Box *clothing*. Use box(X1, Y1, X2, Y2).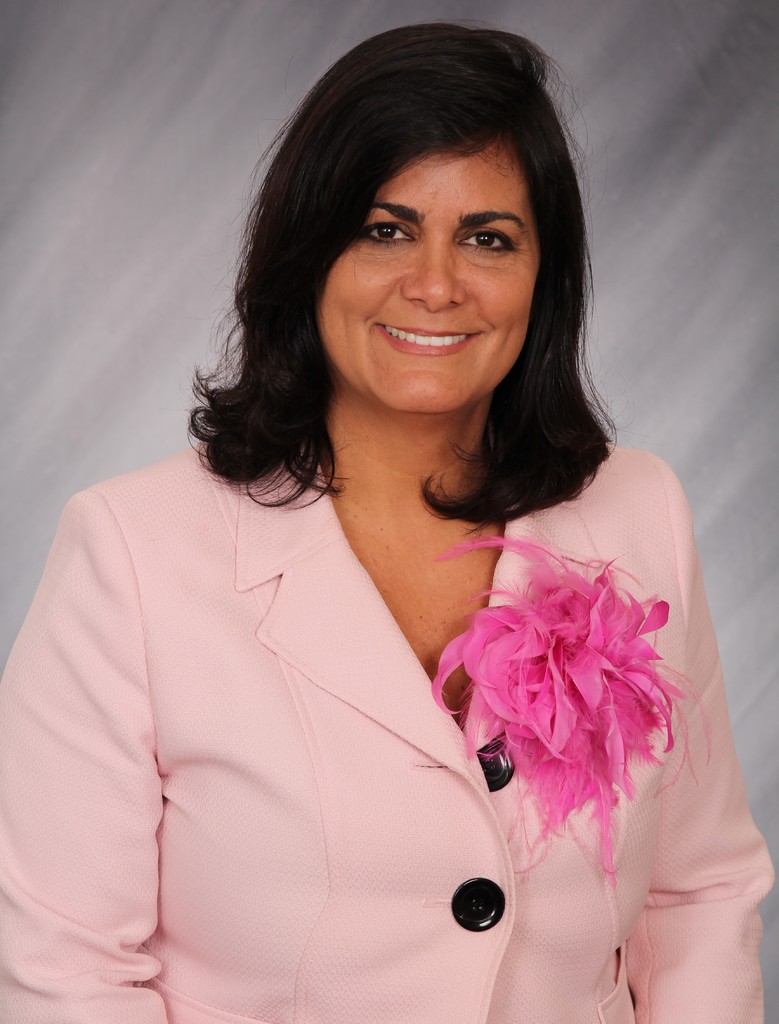
box(31, 347, 712, 993).
